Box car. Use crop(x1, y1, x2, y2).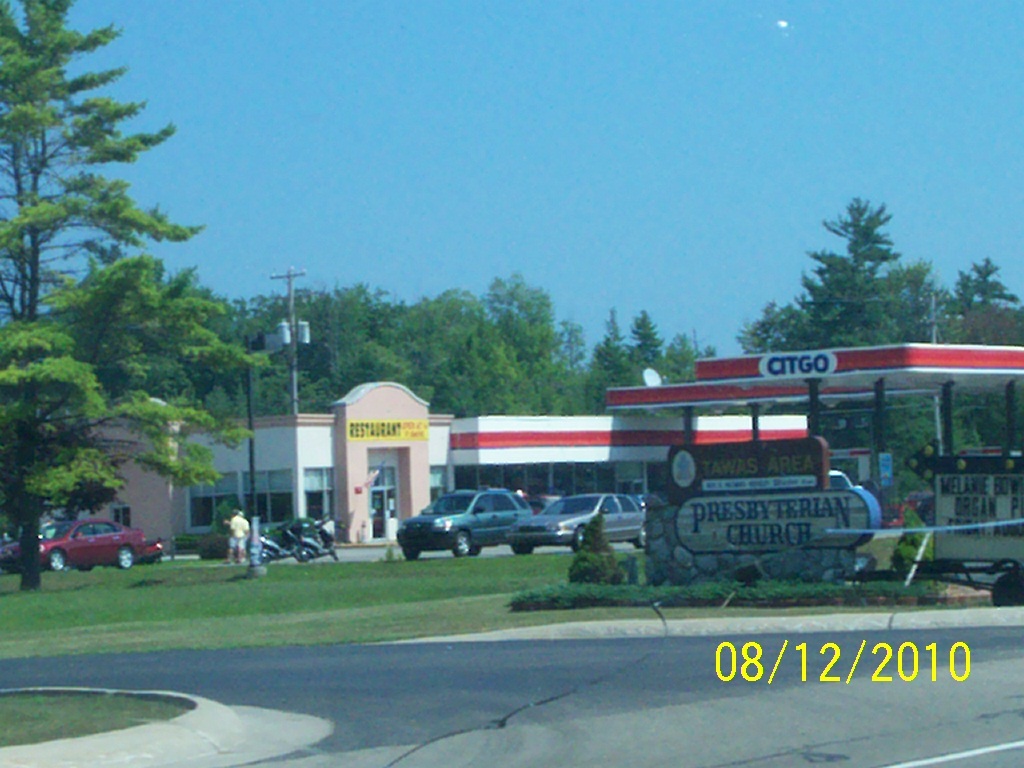
crop(394, 489, 534, 559).
